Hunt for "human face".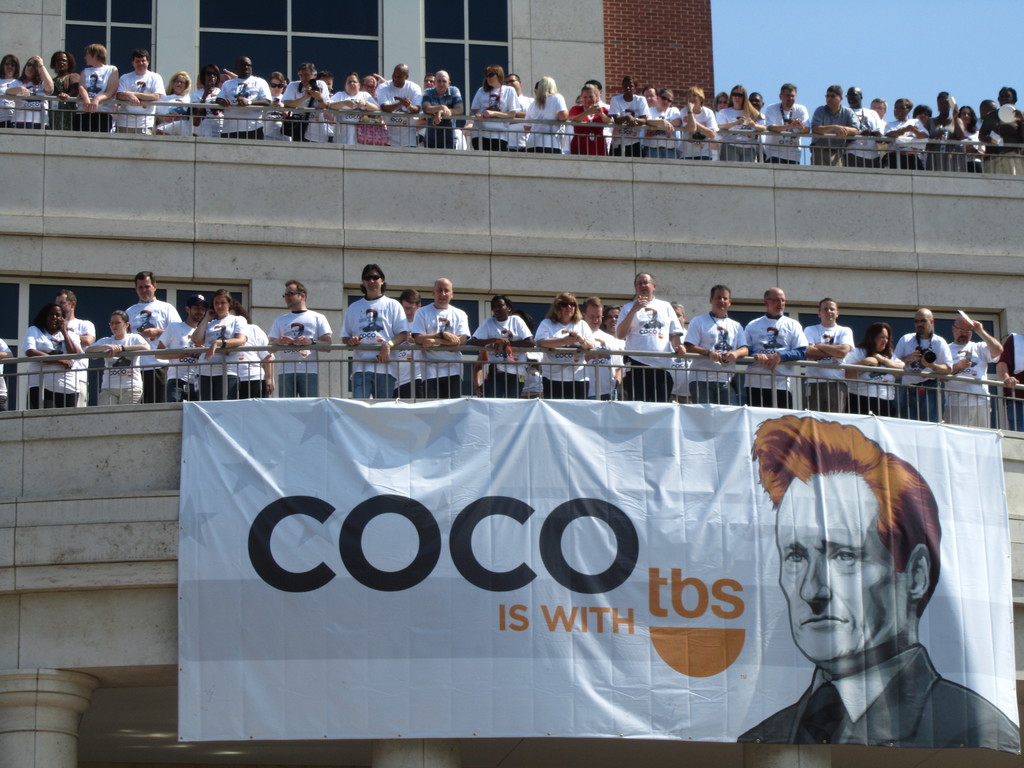
Hunted down at [left=297, top=67, right=313, bottom=86].
